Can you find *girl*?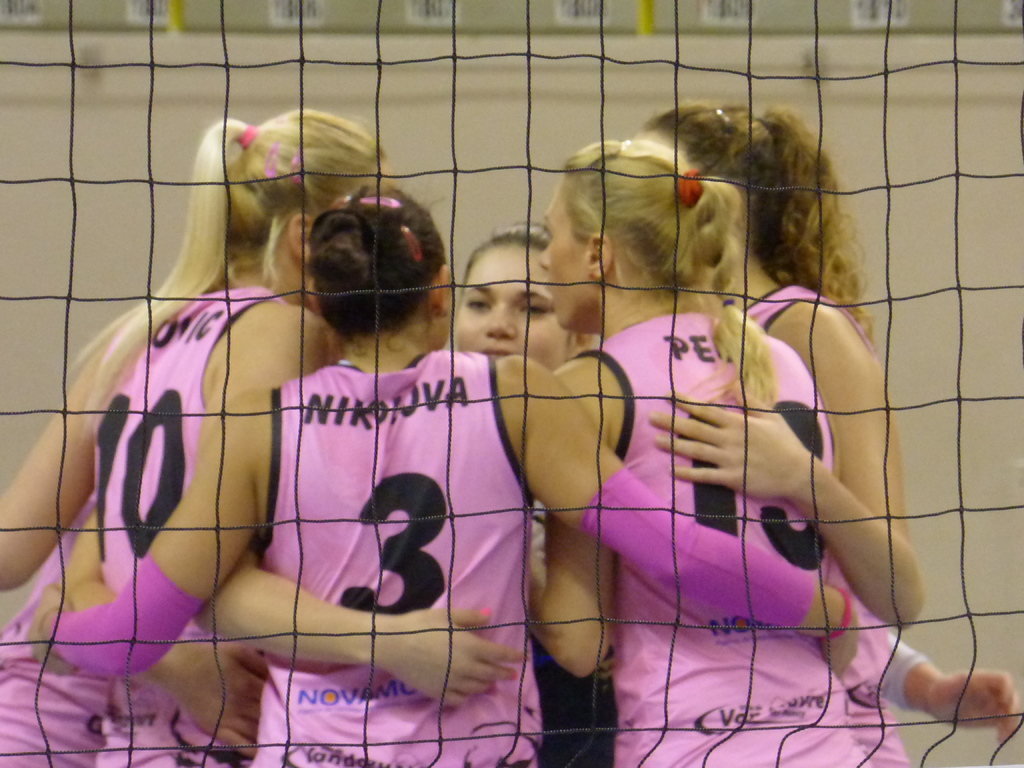
Yes, bounding box: <region>0, 104, 529, 767</region>.
